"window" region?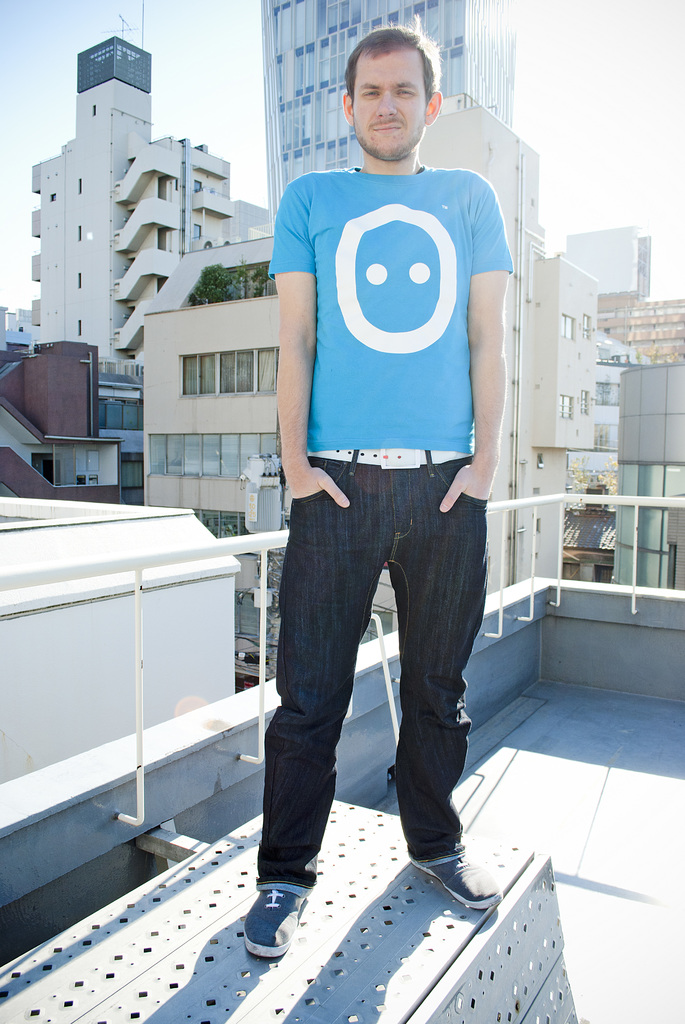
[195, 509, 255, 554]
